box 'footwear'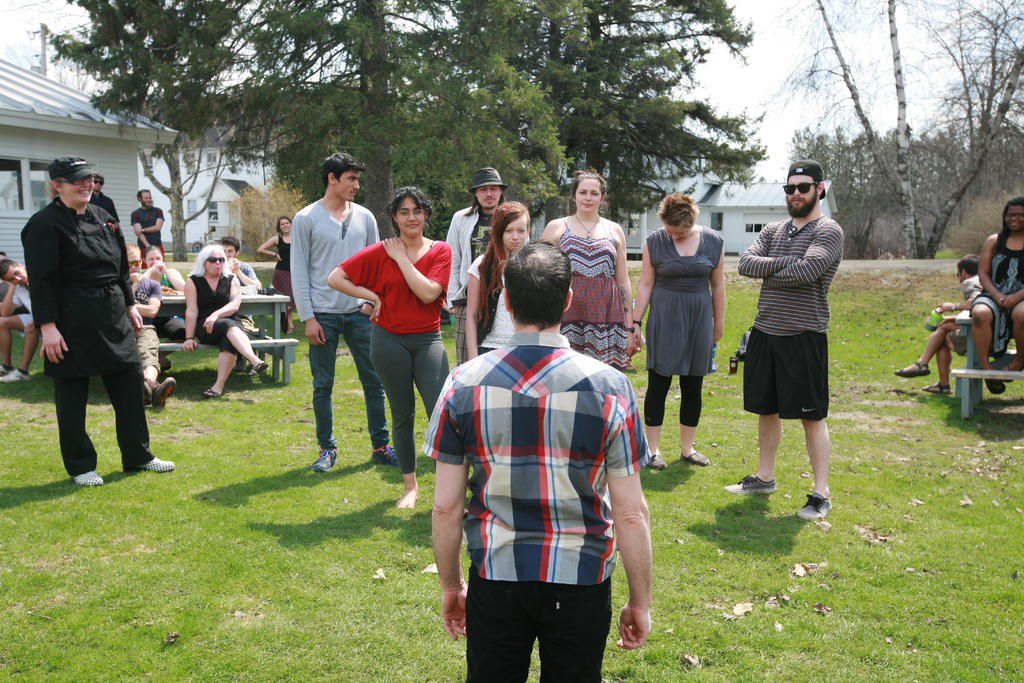
locate(724, 475, 774, 500)
